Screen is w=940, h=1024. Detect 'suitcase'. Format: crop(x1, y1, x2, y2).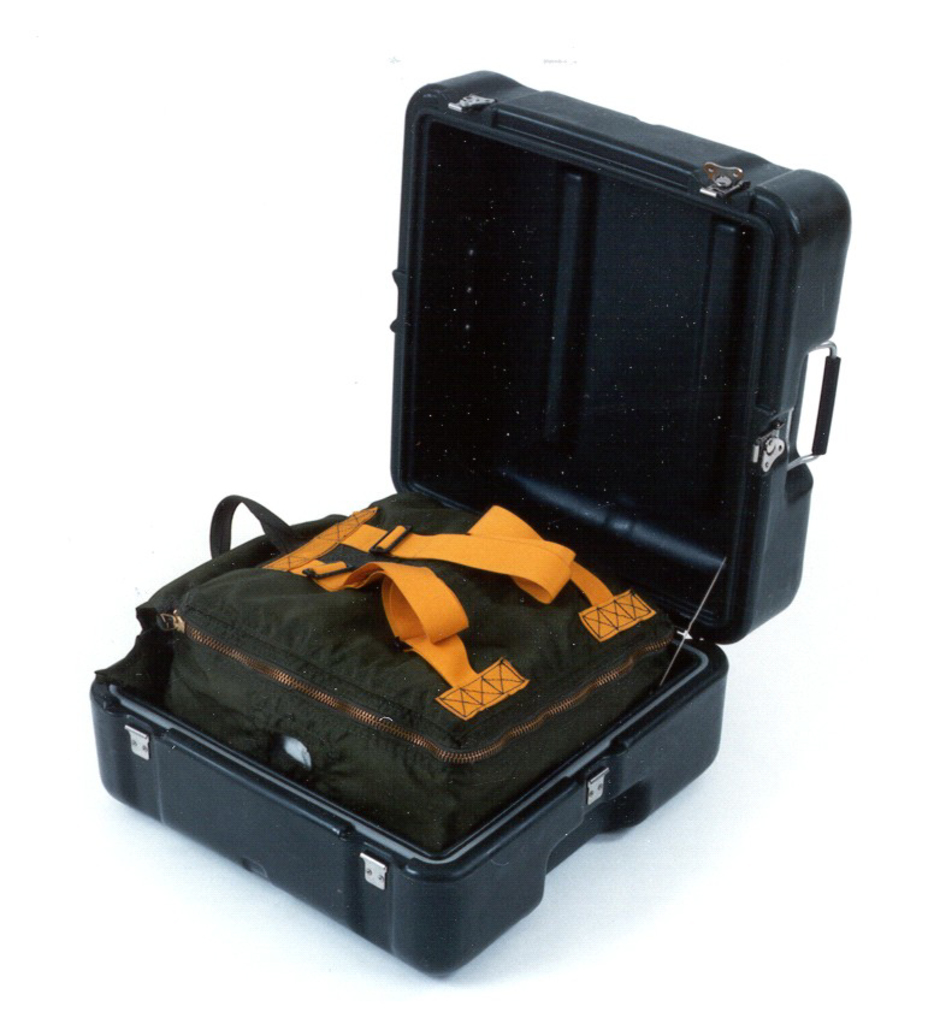
crop(81, 67, 852, 979).
